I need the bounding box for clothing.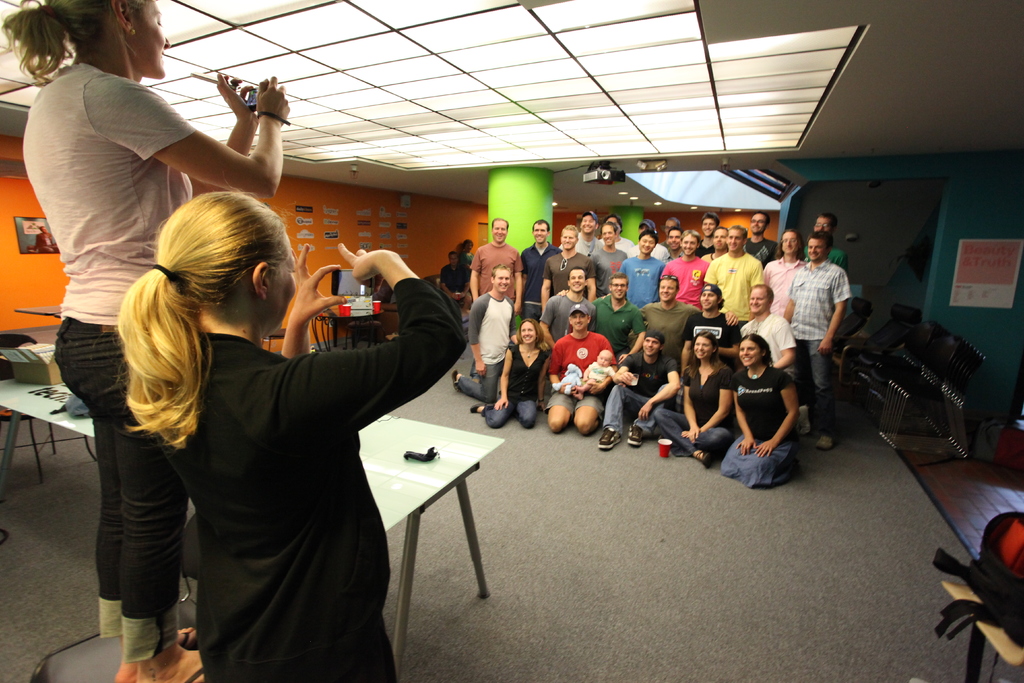
Here it is: 502, 336, 547, 398.
